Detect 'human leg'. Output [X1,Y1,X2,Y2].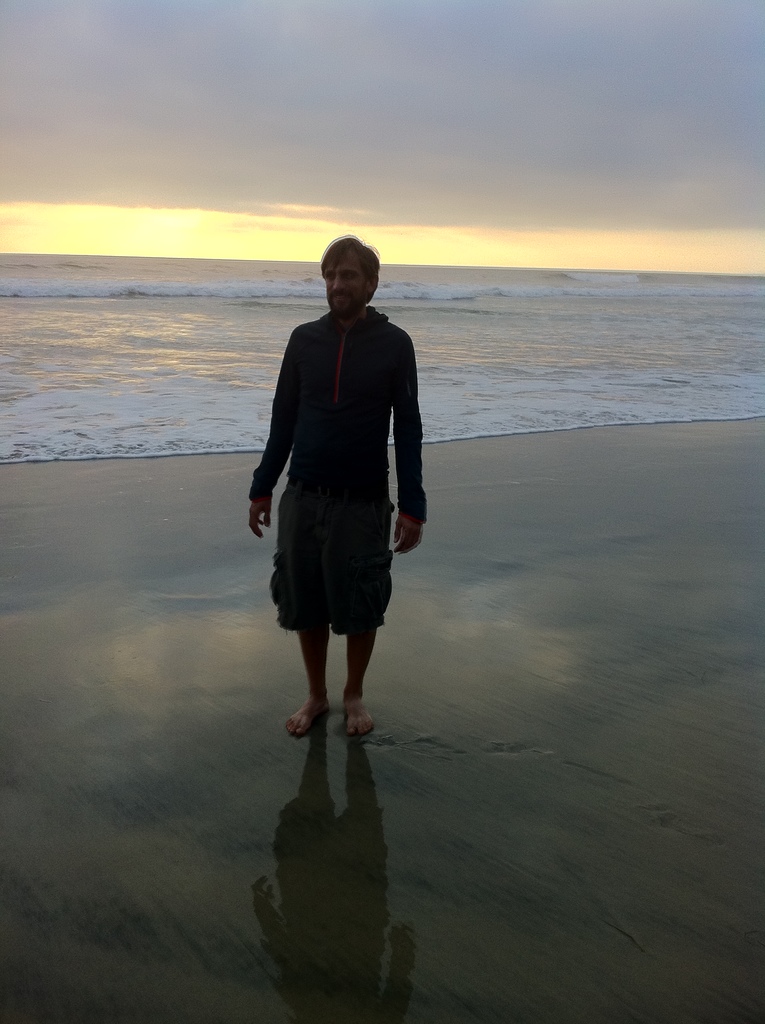
[280,564,332,727].
